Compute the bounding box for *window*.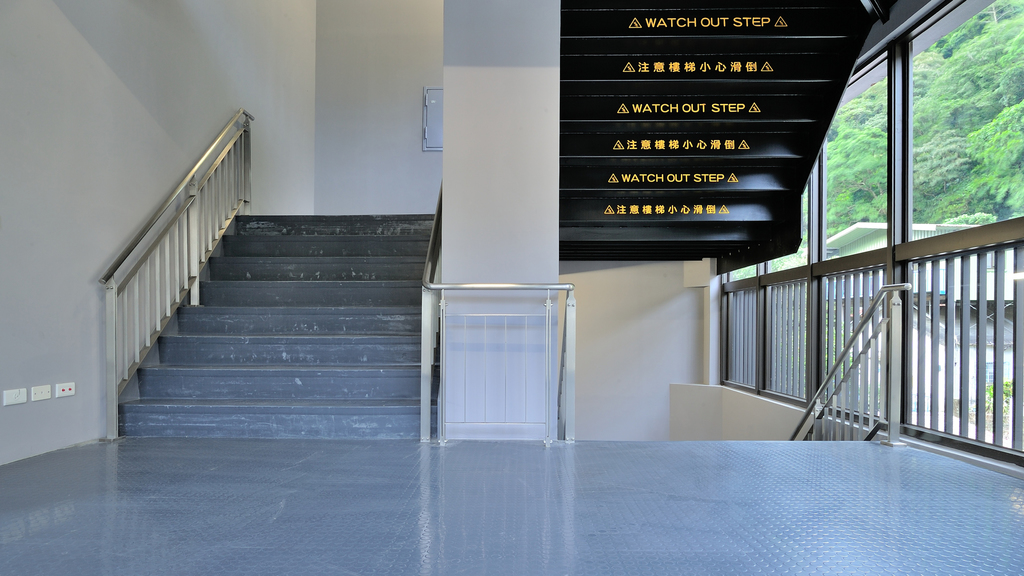
(left=720, top=261, right=755, bottom=288).
